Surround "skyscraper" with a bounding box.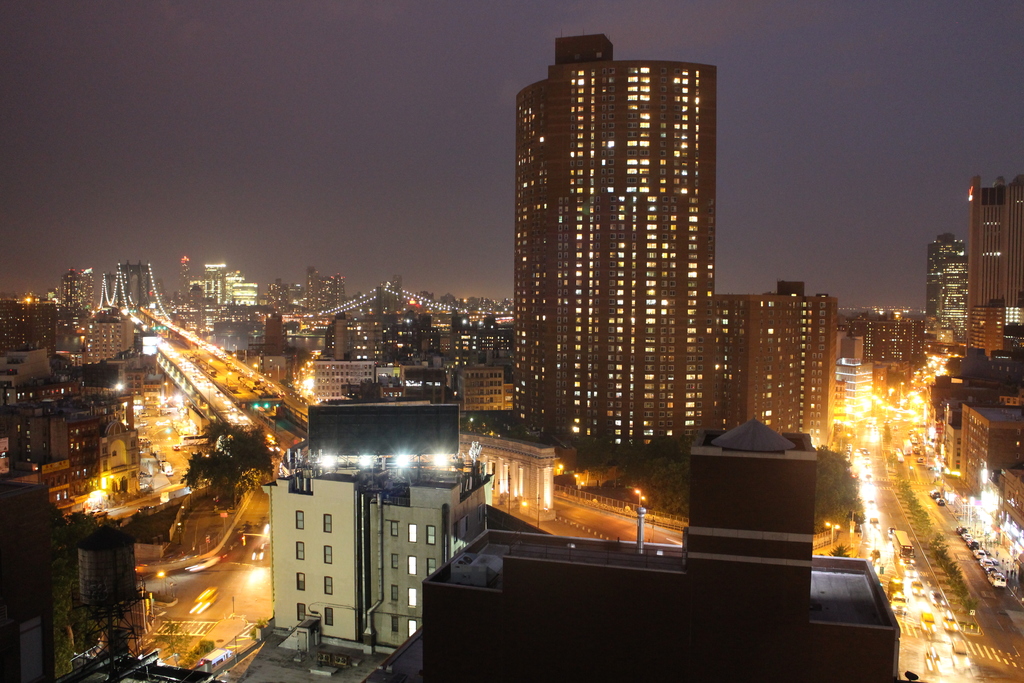
<region>152, 275, 170, 309</region>.
